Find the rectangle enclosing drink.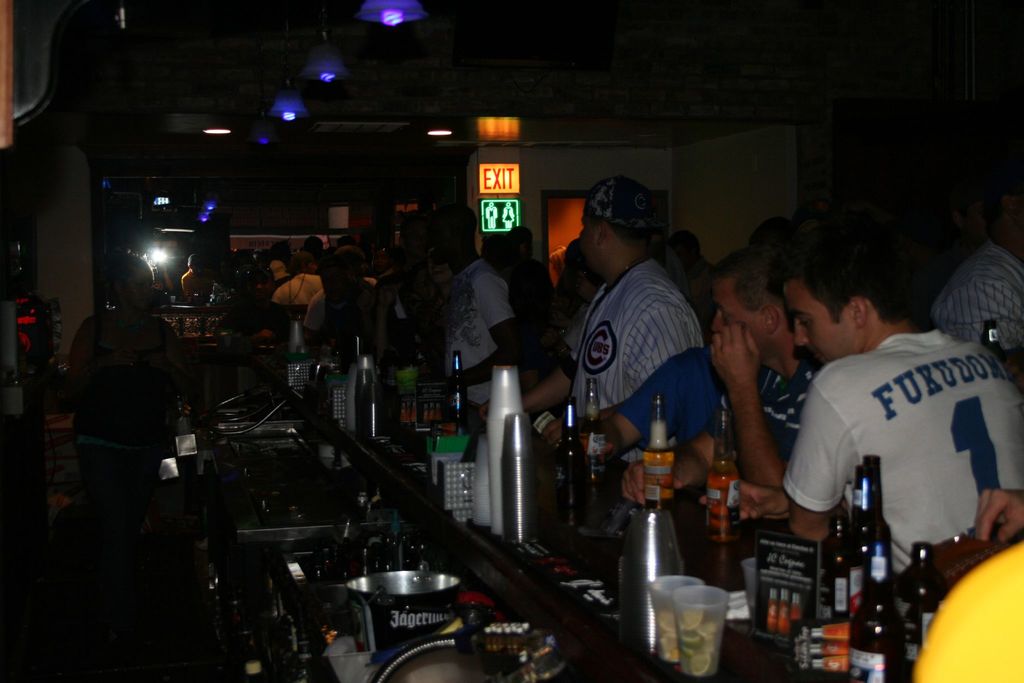
crop(779, 589, 792, 632).
